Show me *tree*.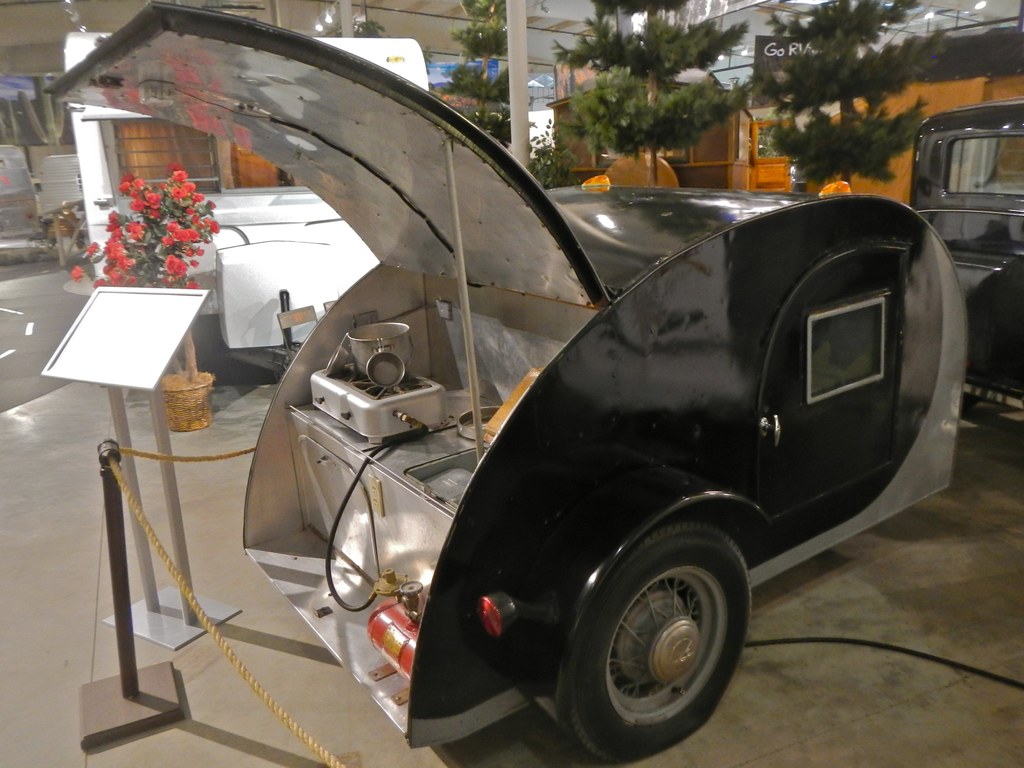
*tree* is here: x1=547, y1=0, x2=747, y2=188.
